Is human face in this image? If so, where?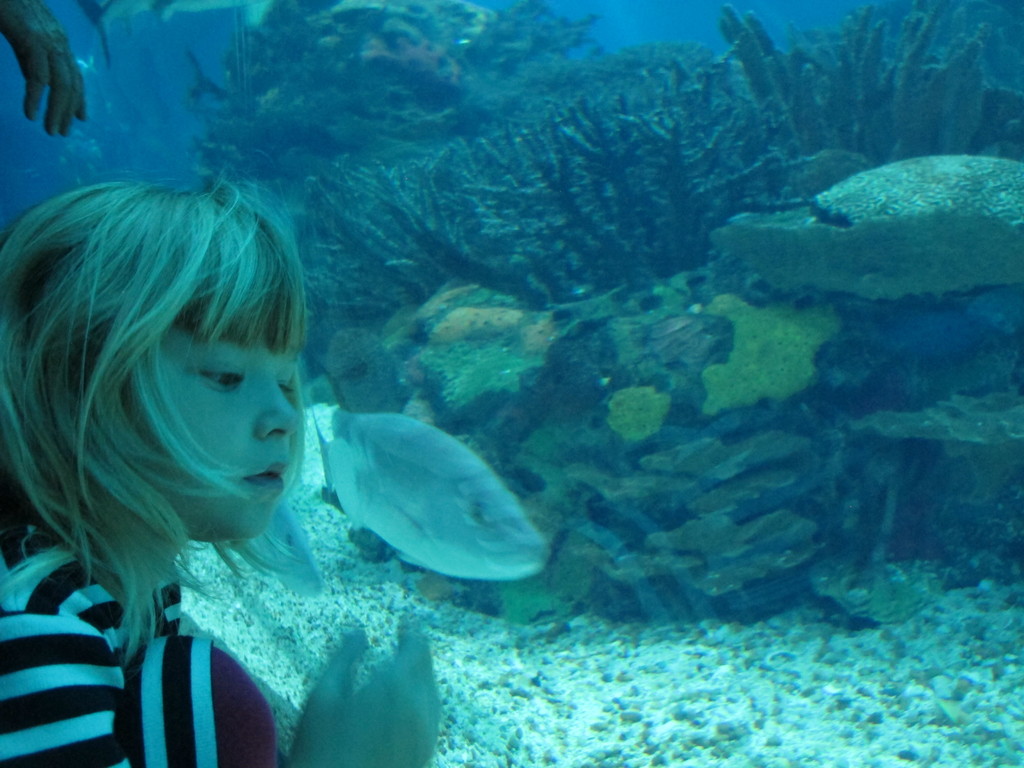
Yes, at pyautogui.locateOnScreen(120, 324, 300, 541).
